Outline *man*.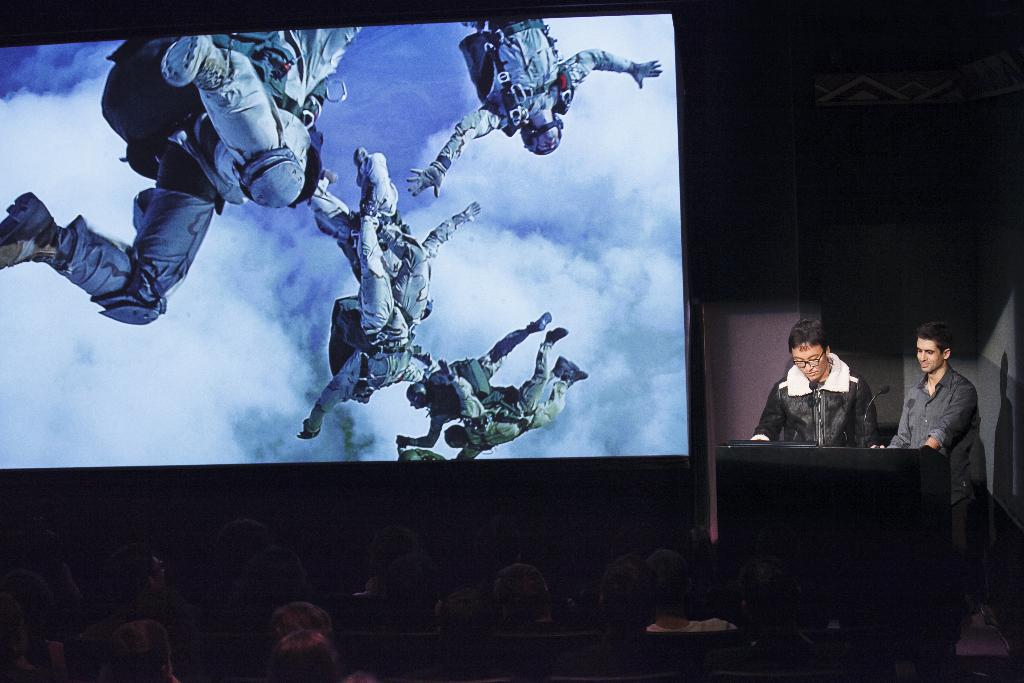
Outline: (895, 326, 997, 511).
